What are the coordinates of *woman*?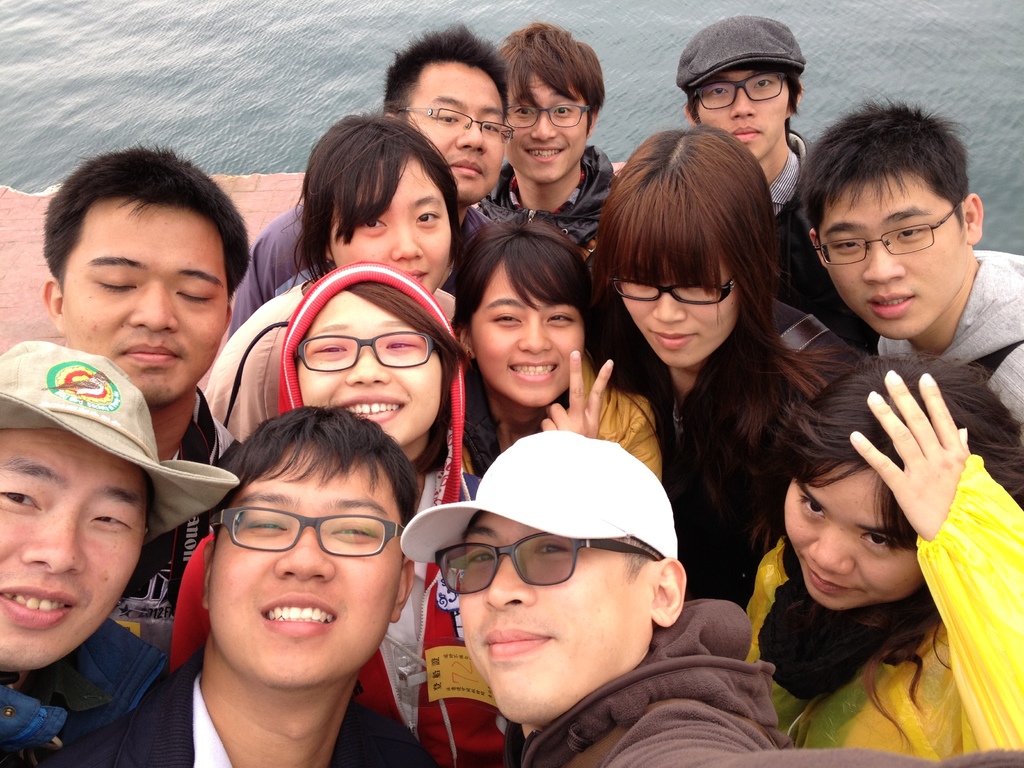
select_region(723, 311, 1021, 757).
